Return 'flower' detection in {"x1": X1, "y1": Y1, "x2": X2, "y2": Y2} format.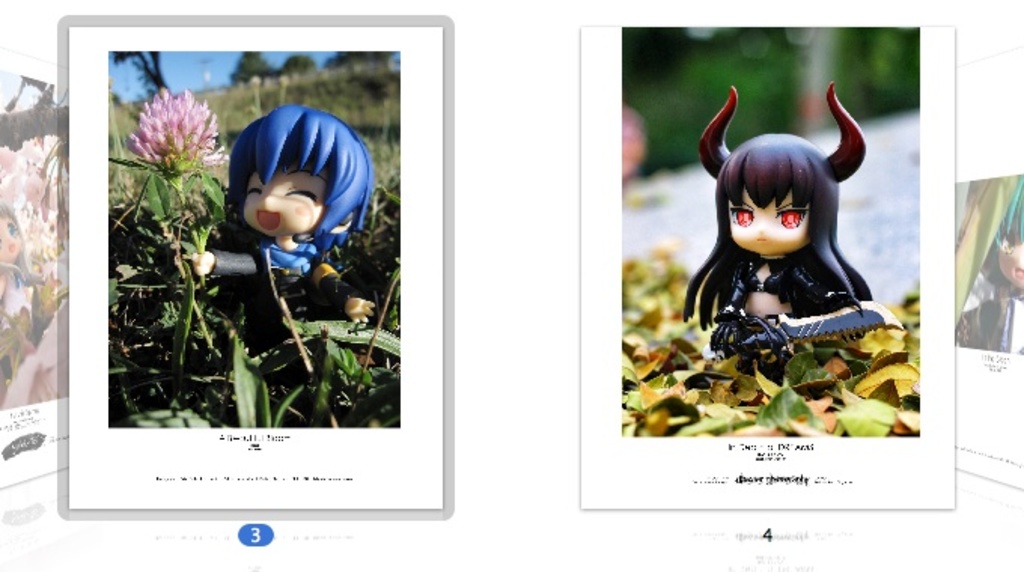
{"x1": 126, "y1": 81, "x2": 227, "y2": 170}.
